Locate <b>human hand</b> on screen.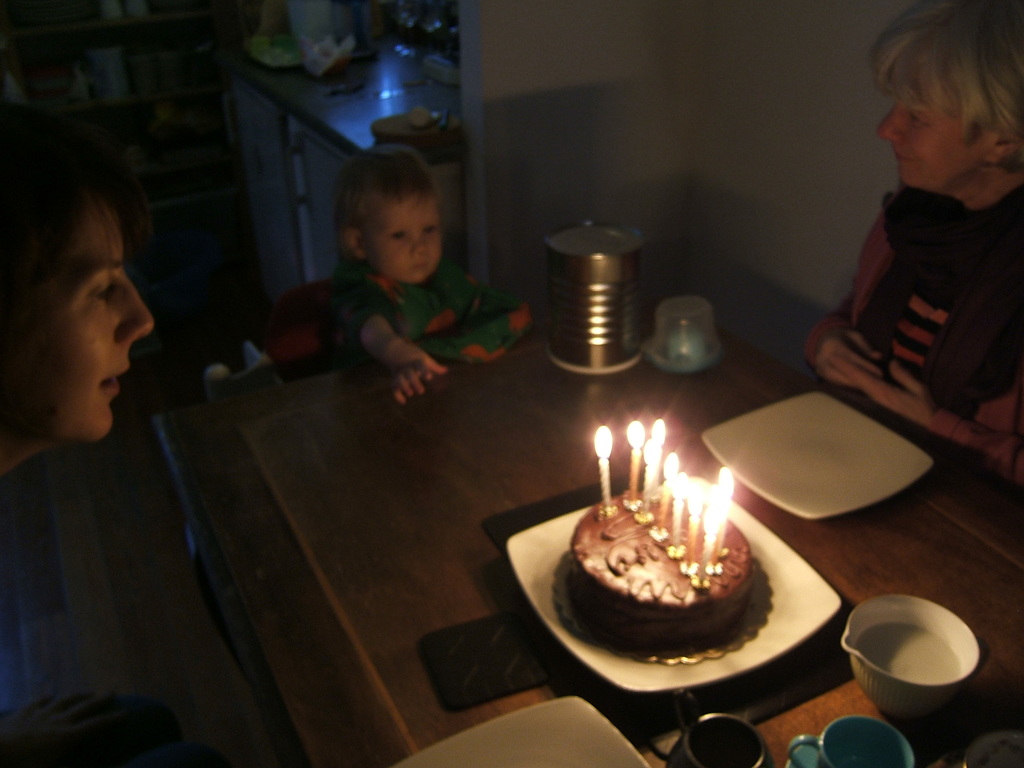
On screen at bbox=(358, 326, 446, 408).
